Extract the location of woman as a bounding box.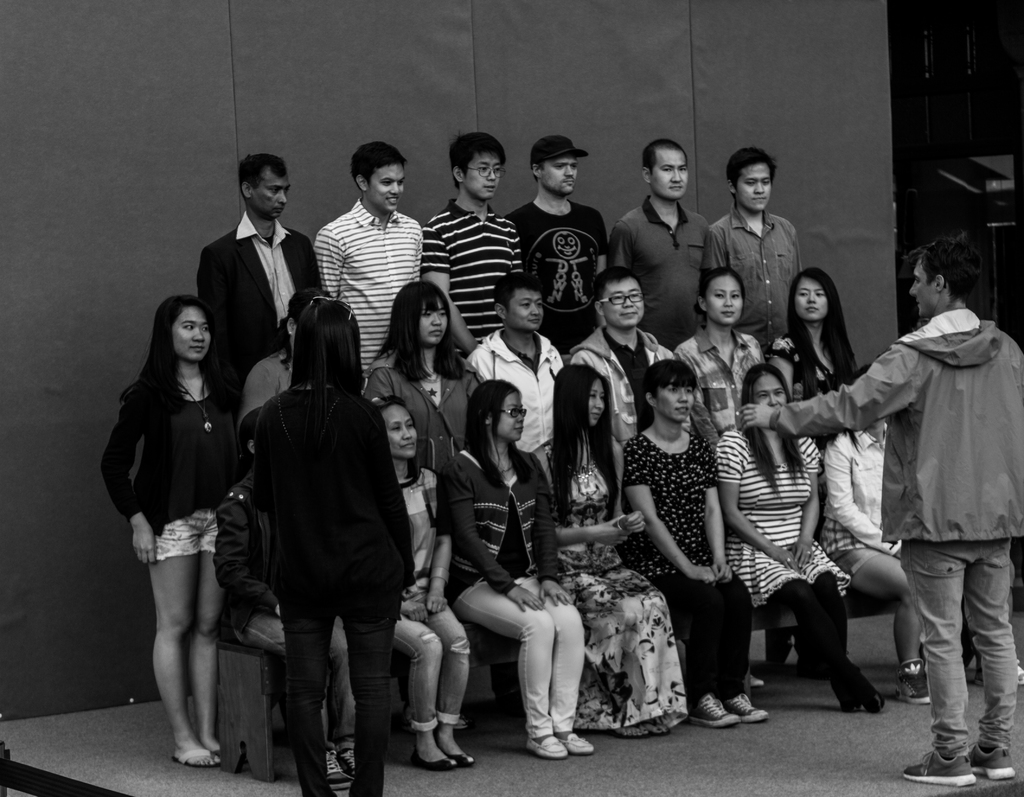
x1=435, y1=378, x2=593, y2=758.
